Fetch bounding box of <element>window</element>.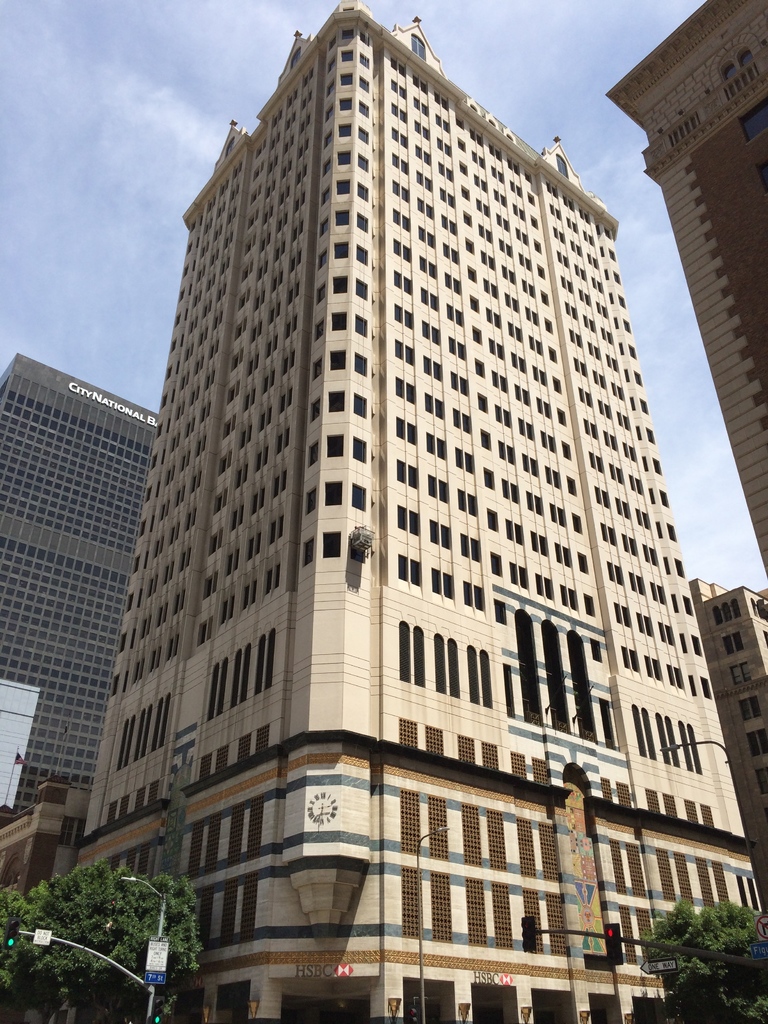
Bbox: [left=389, top=180, right=412, bottom=204].
